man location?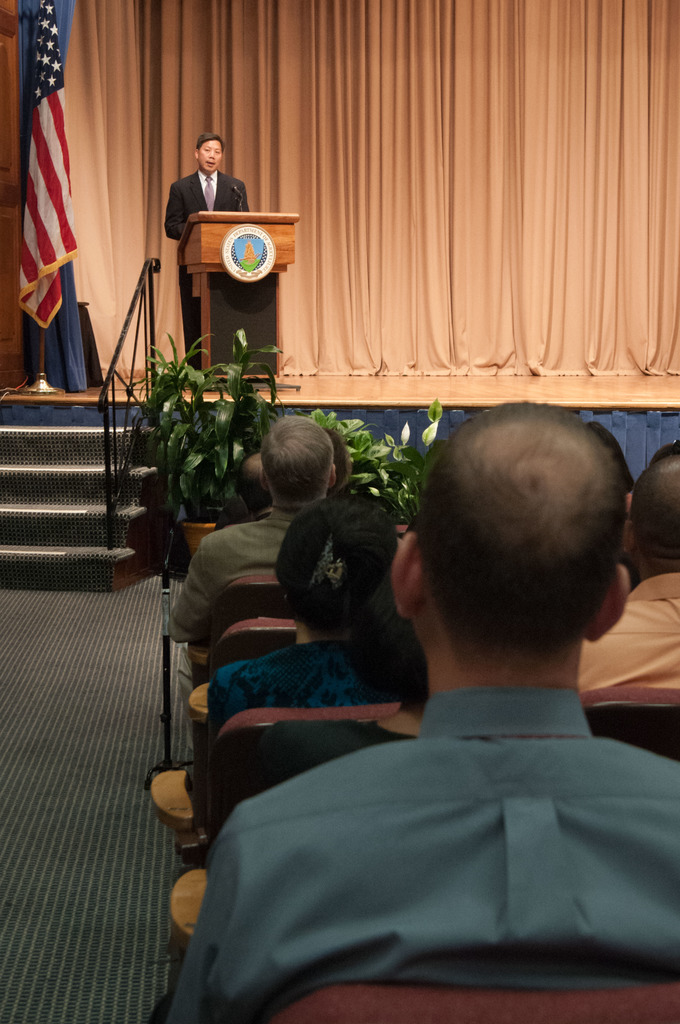
x1=158 y1=417 x2=333 y2=745
